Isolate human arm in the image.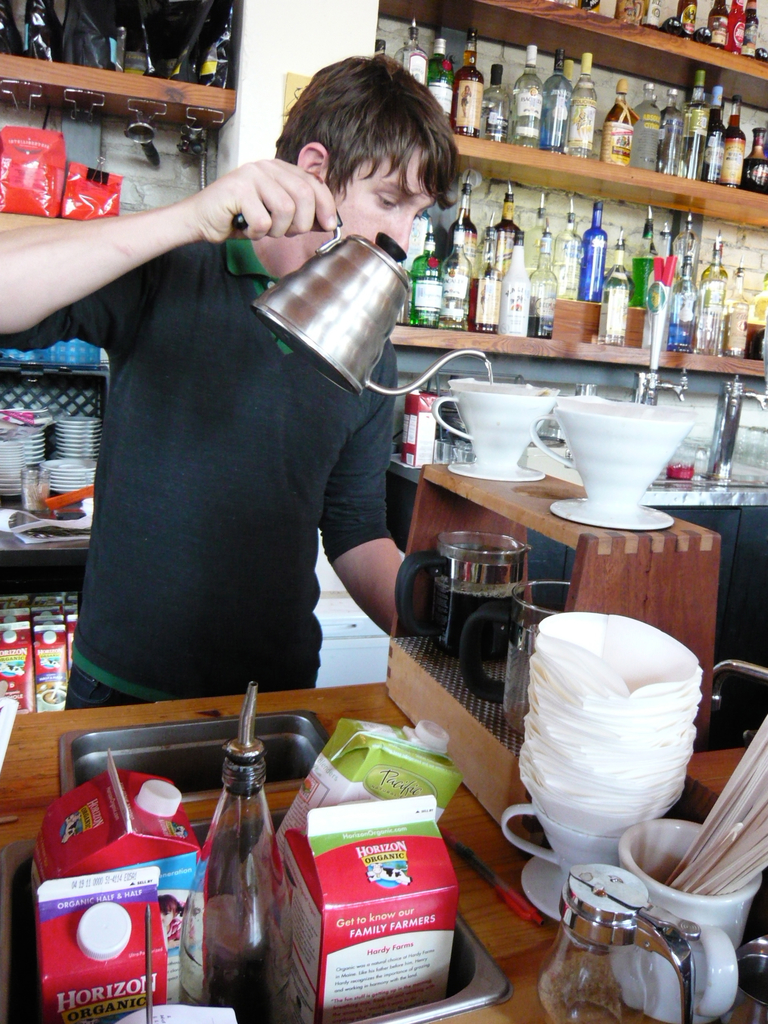
Isolated region: 312:326:426:655.
